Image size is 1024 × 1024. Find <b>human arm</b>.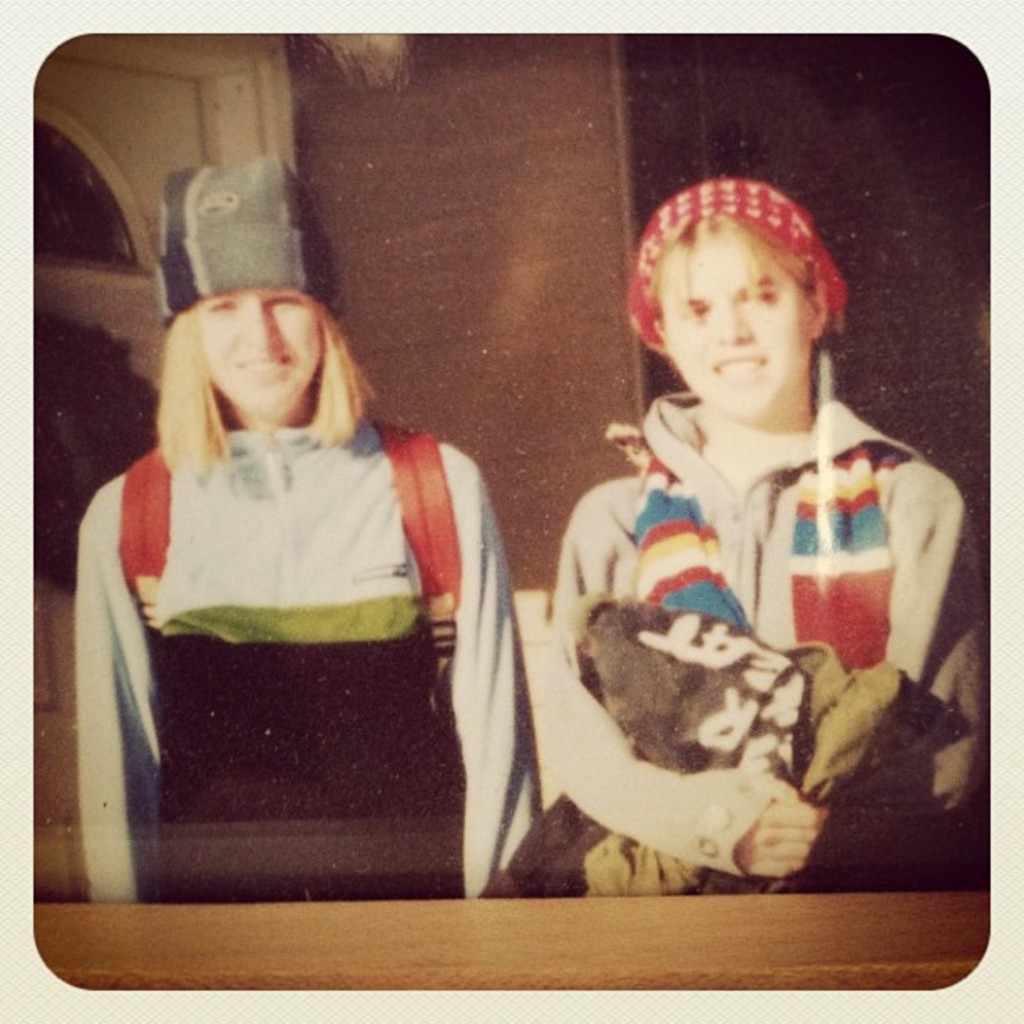
(left=47, top=485, right=159, bottom=917).
